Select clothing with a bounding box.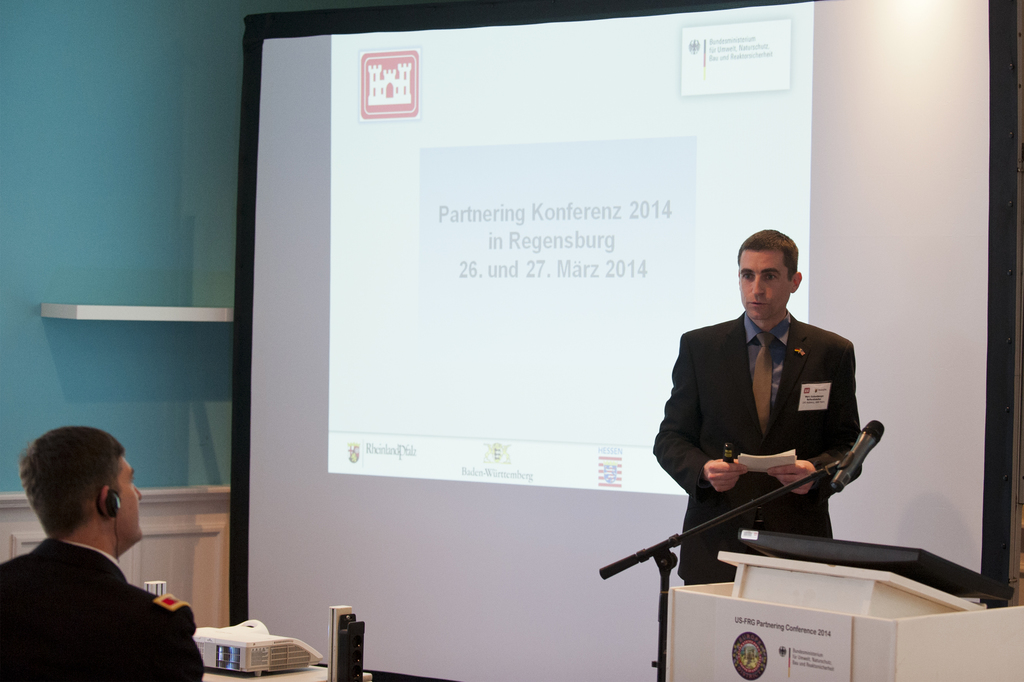
bbox=[6, 524, 196, 678].
